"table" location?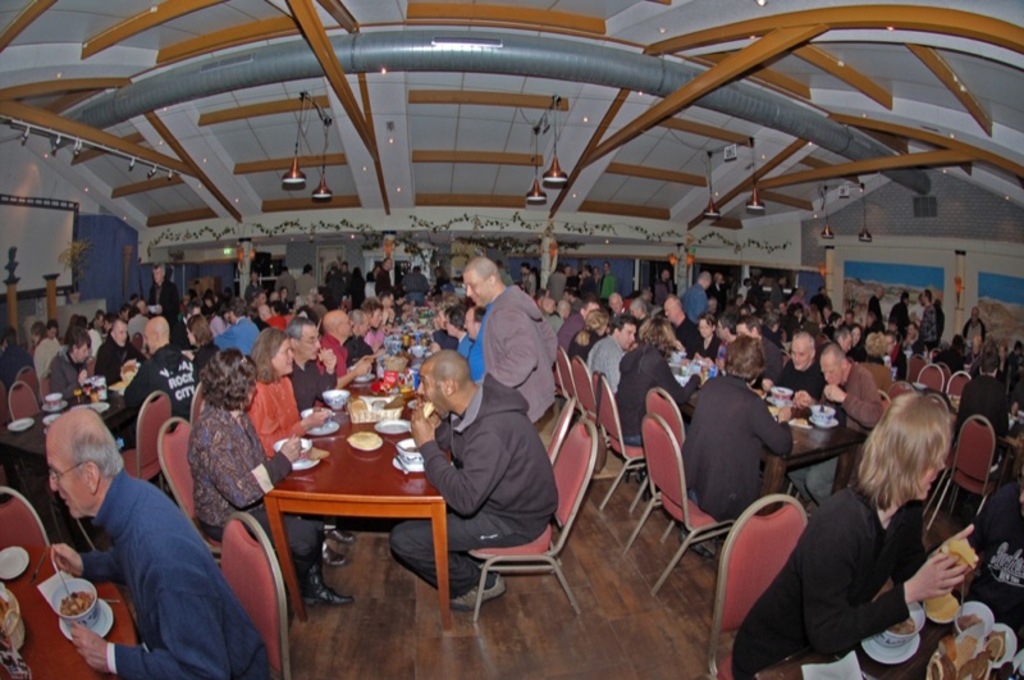
[x1=755, y1=580, x2=1023, y2=679]
